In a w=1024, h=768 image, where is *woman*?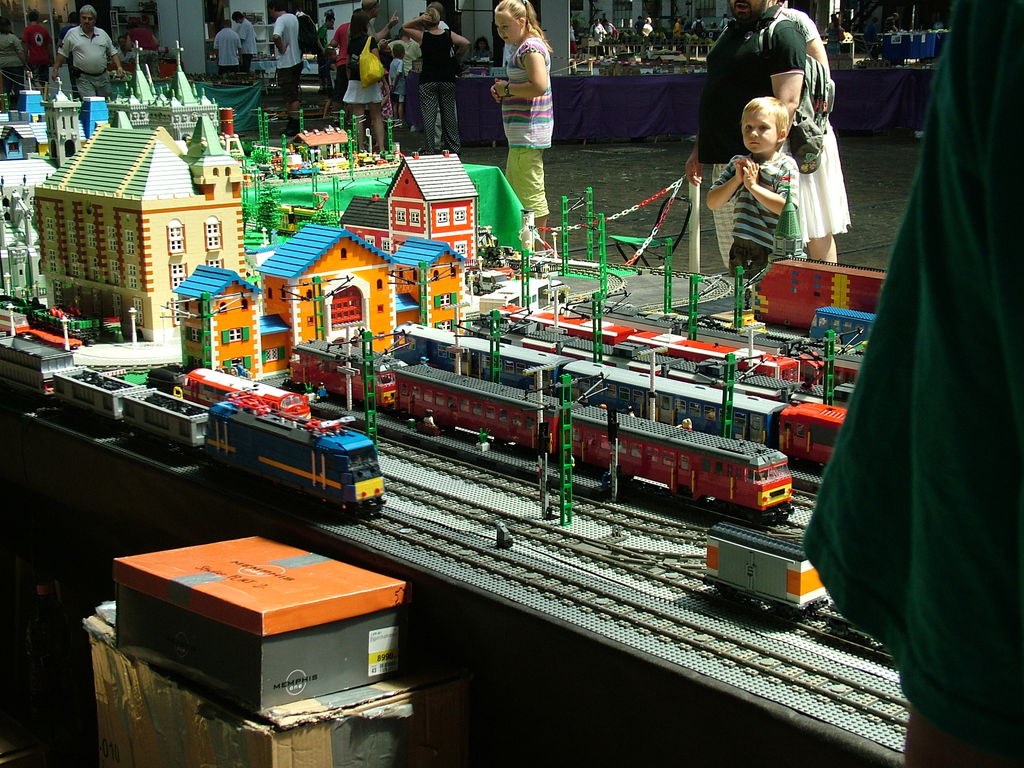
box=[484, 9, 573, 225].
